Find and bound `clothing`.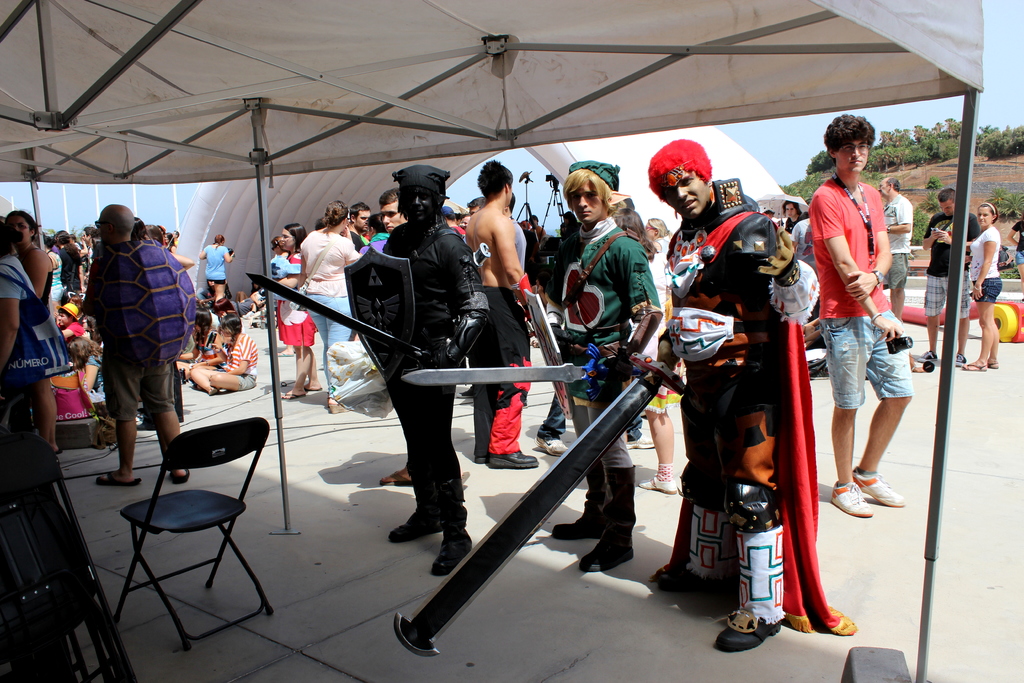
Bound: 467,290,532,456.
